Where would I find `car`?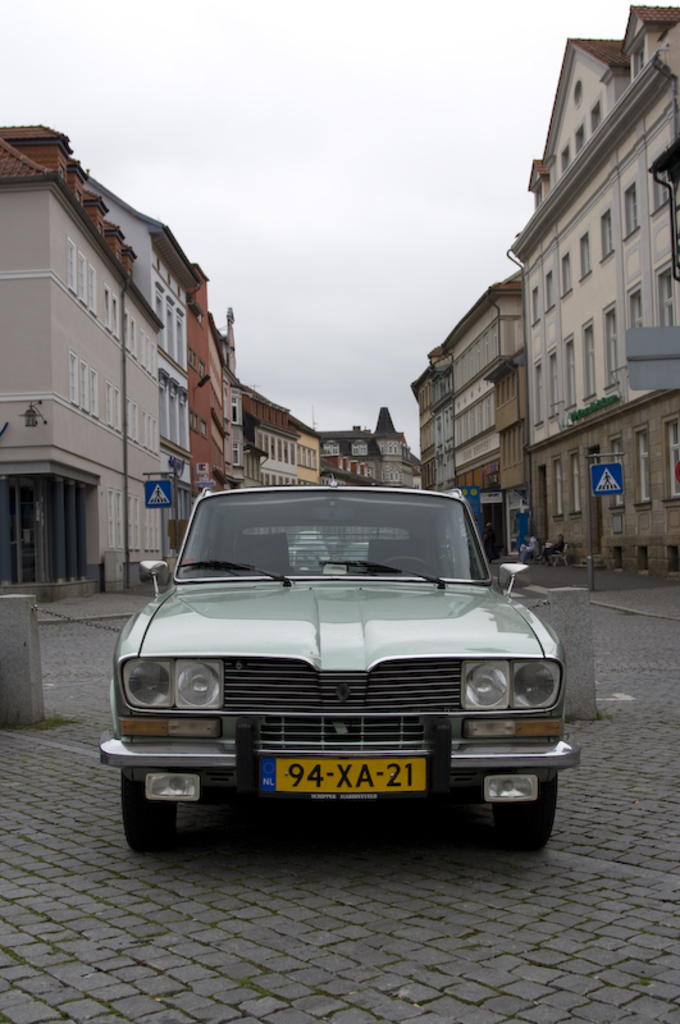
At (100,475,580,856).
